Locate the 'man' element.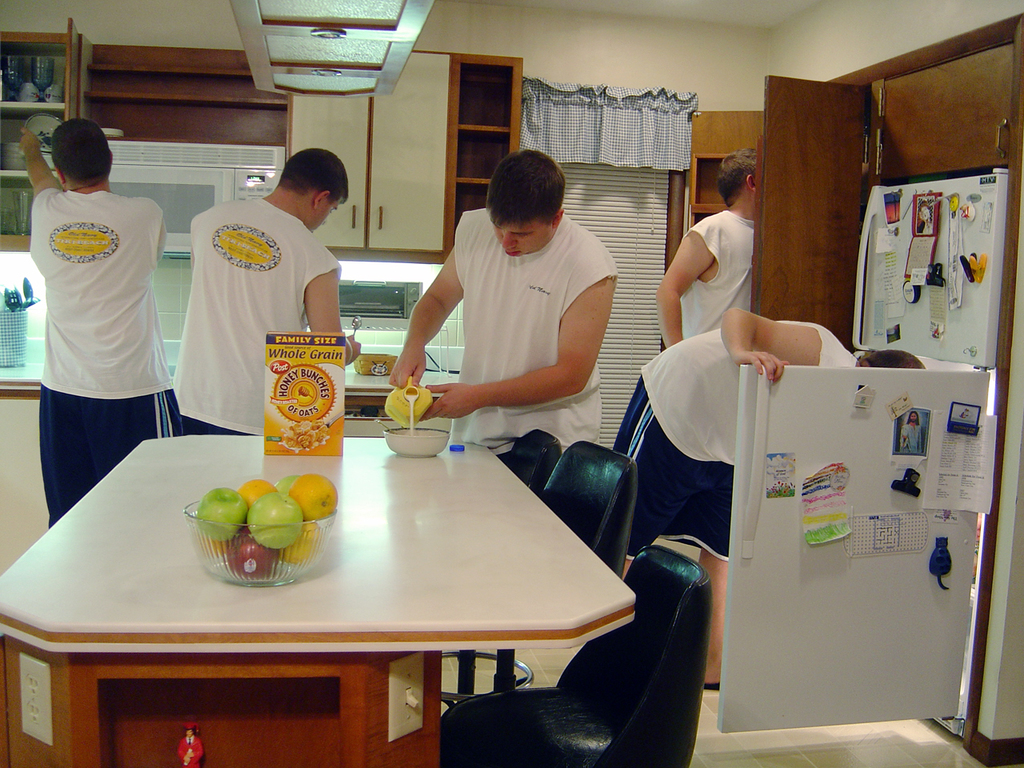
Element bbox: Rect(168, 151, 366, 444).
